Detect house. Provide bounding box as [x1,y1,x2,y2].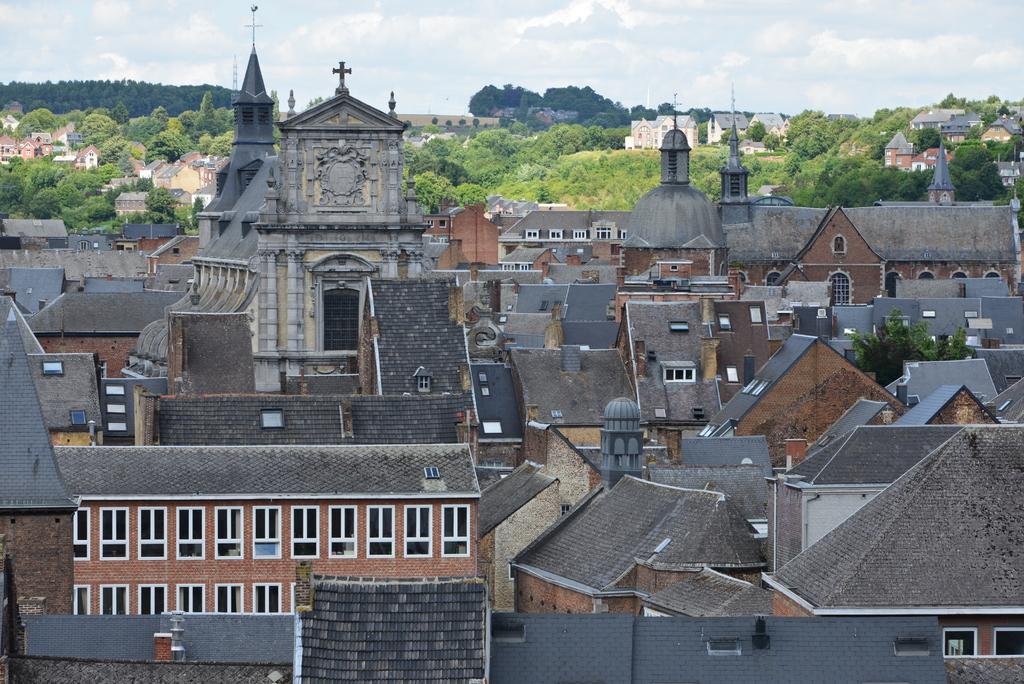
[705,115,753,147].
